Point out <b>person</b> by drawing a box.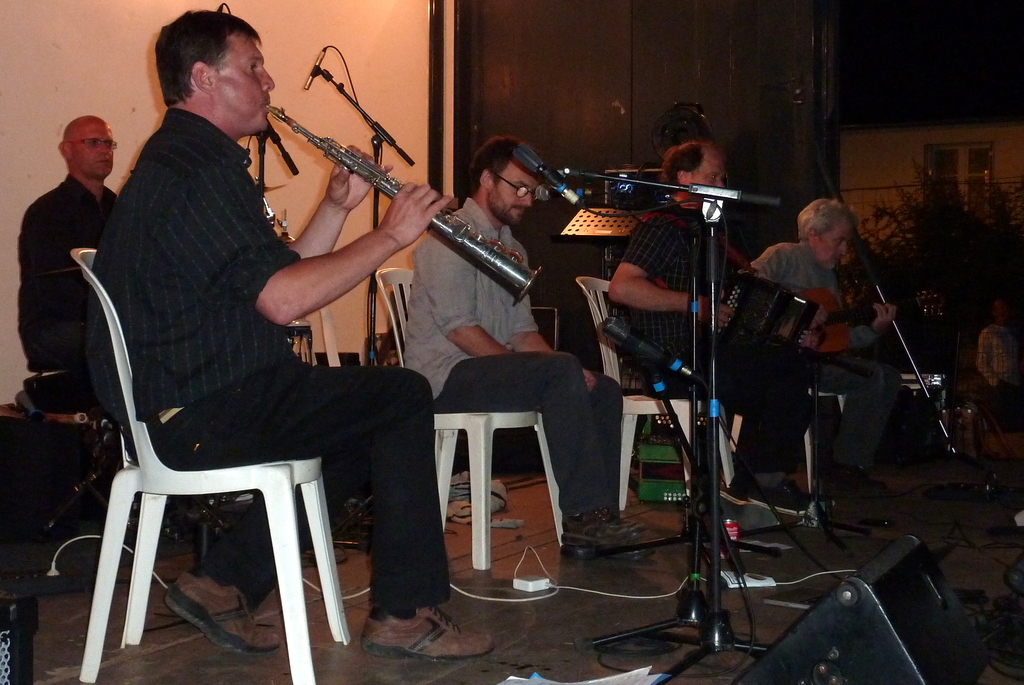
[x1=744, y1=199, x2=902, y2=508].
